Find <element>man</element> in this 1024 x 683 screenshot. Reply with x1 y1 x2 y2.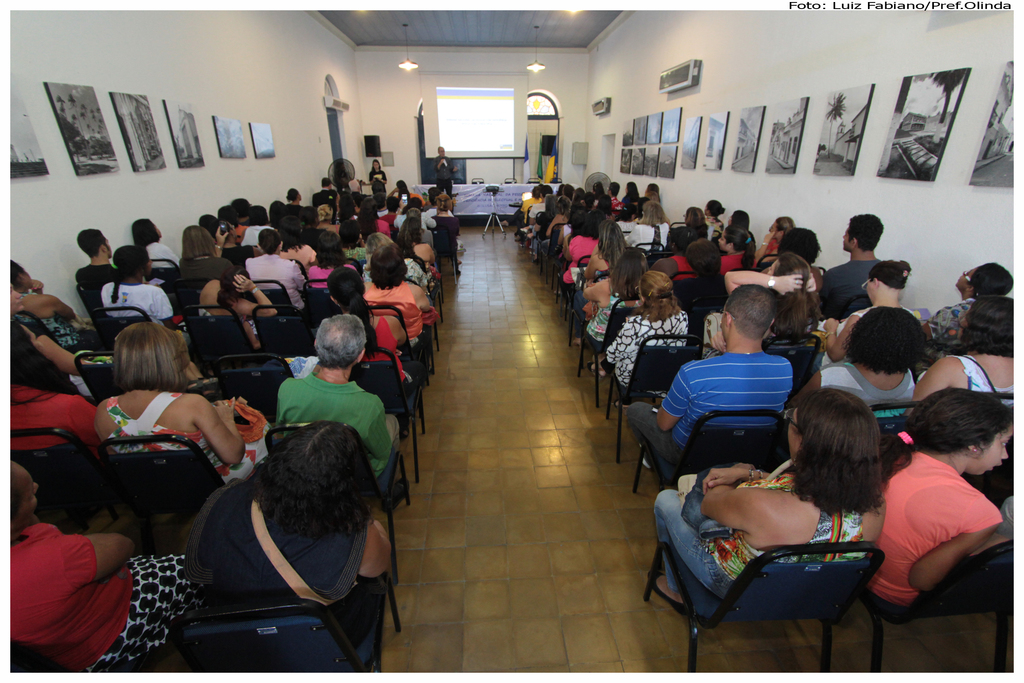
435 145 456 194.
